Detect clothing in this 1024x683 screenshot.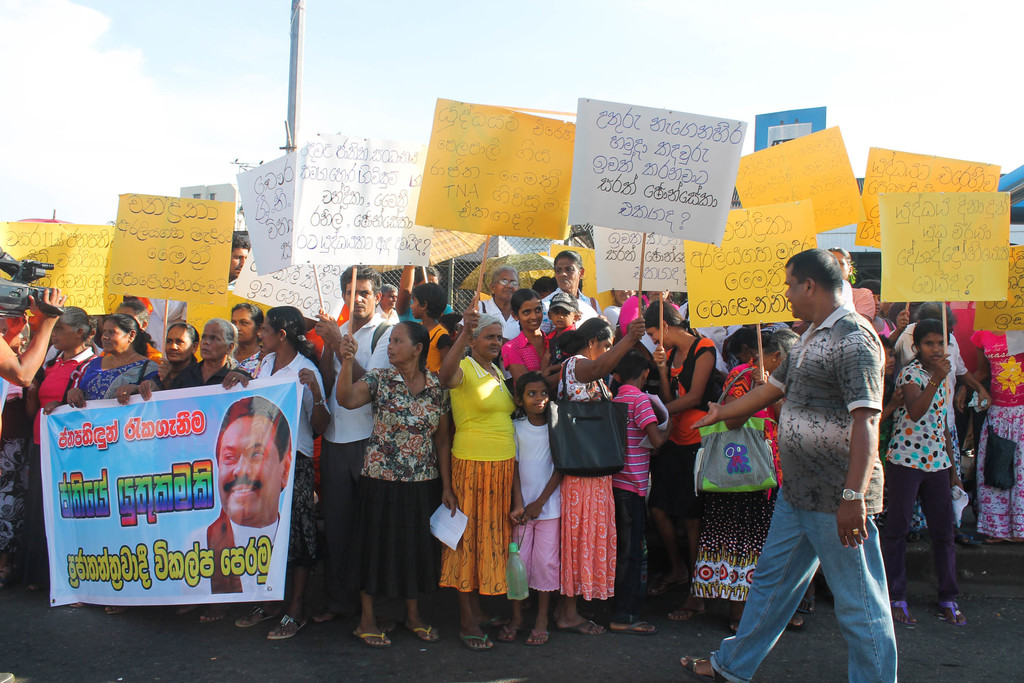
Detection: 708 304 902 682.
